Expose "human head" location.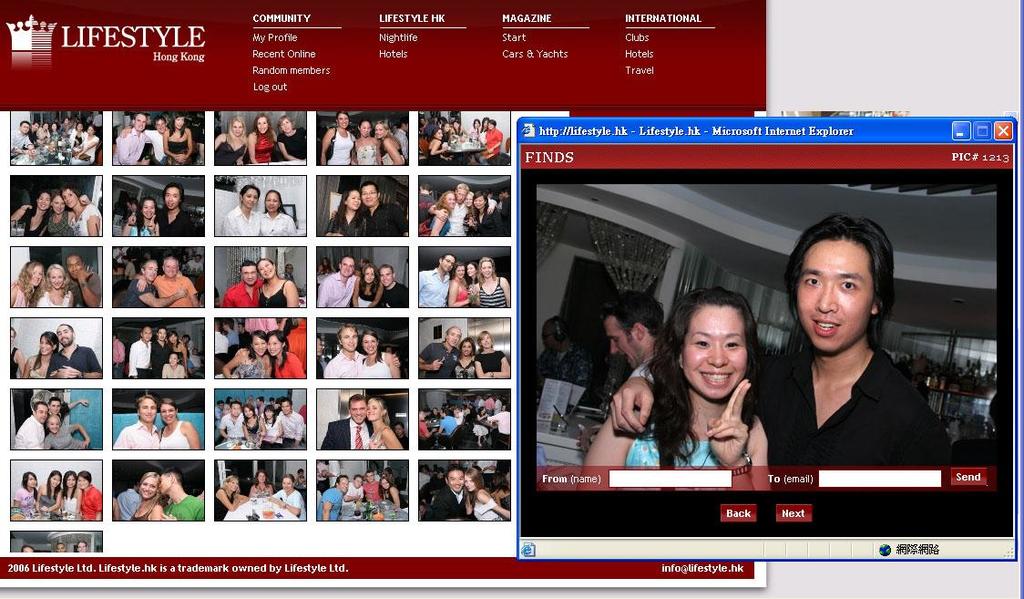
Exposed at [336,110,349,131].
